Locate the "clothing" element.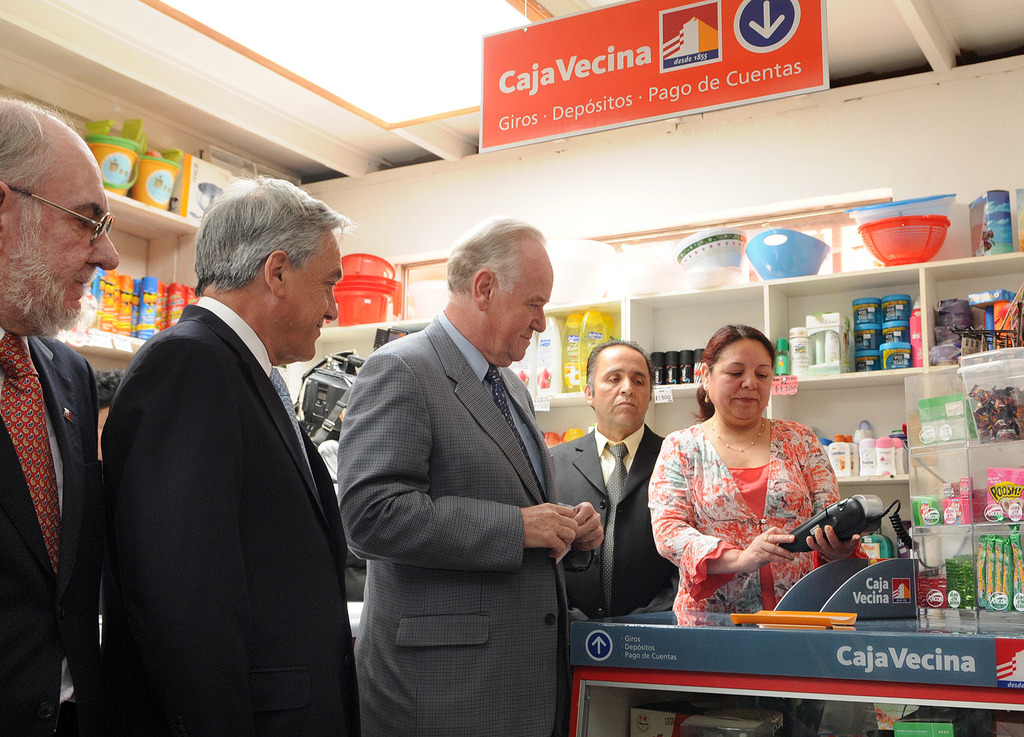
Element bbox: {"left": 667, "top": 392, "right": 845, "bottom": 616}.
